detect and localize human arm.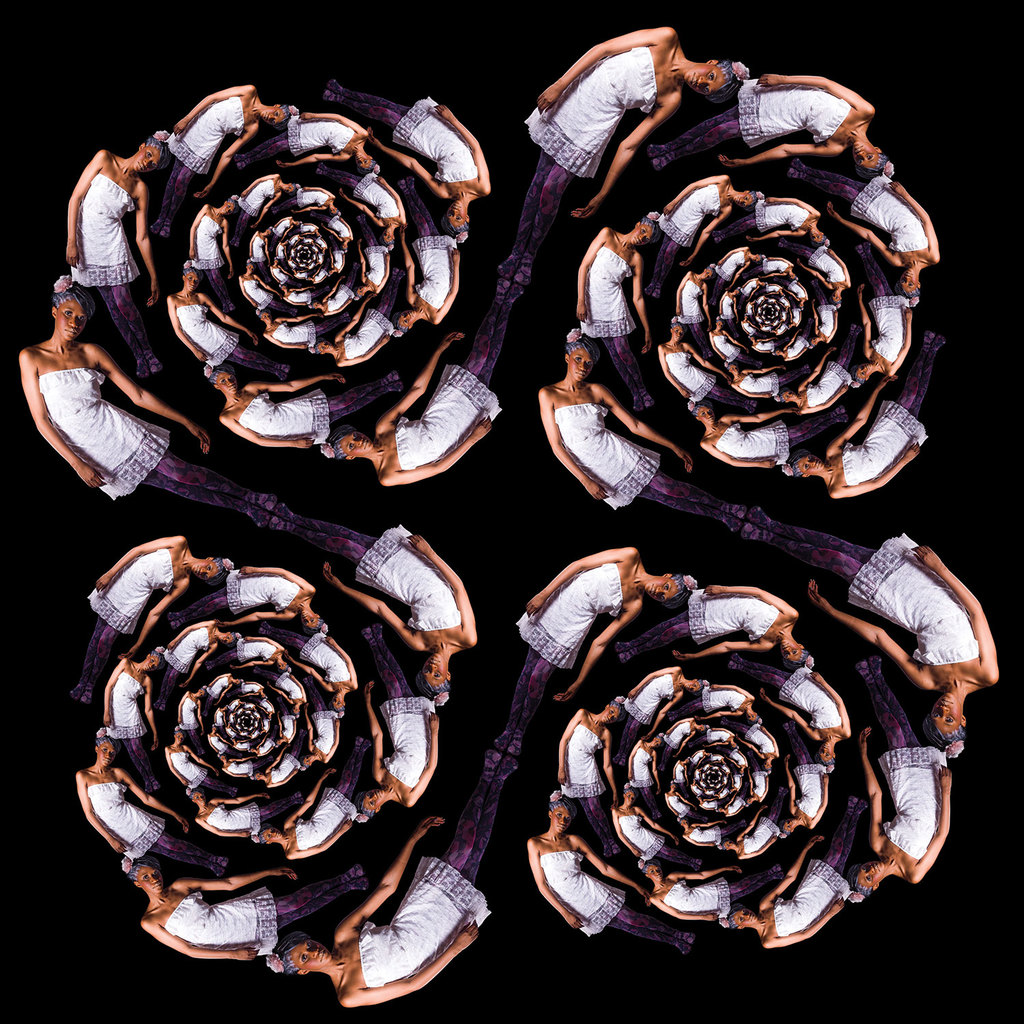
Localized at left=242, top=636, right=284, bottom=649.
